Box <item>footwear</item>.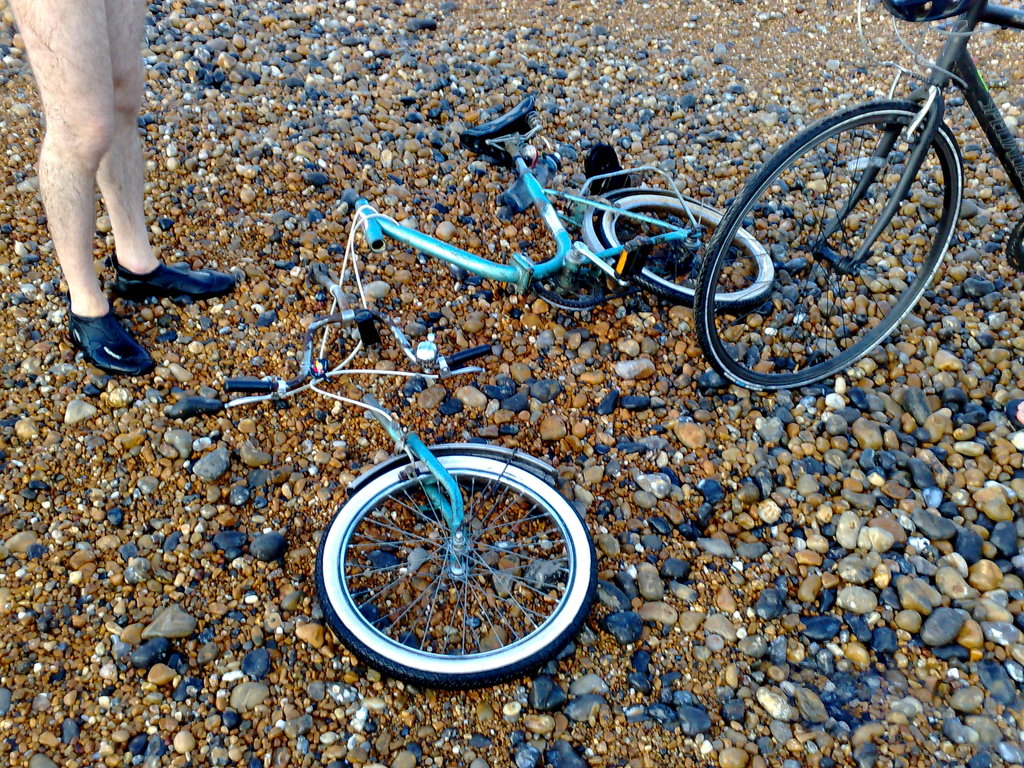
114,250,234,300.
